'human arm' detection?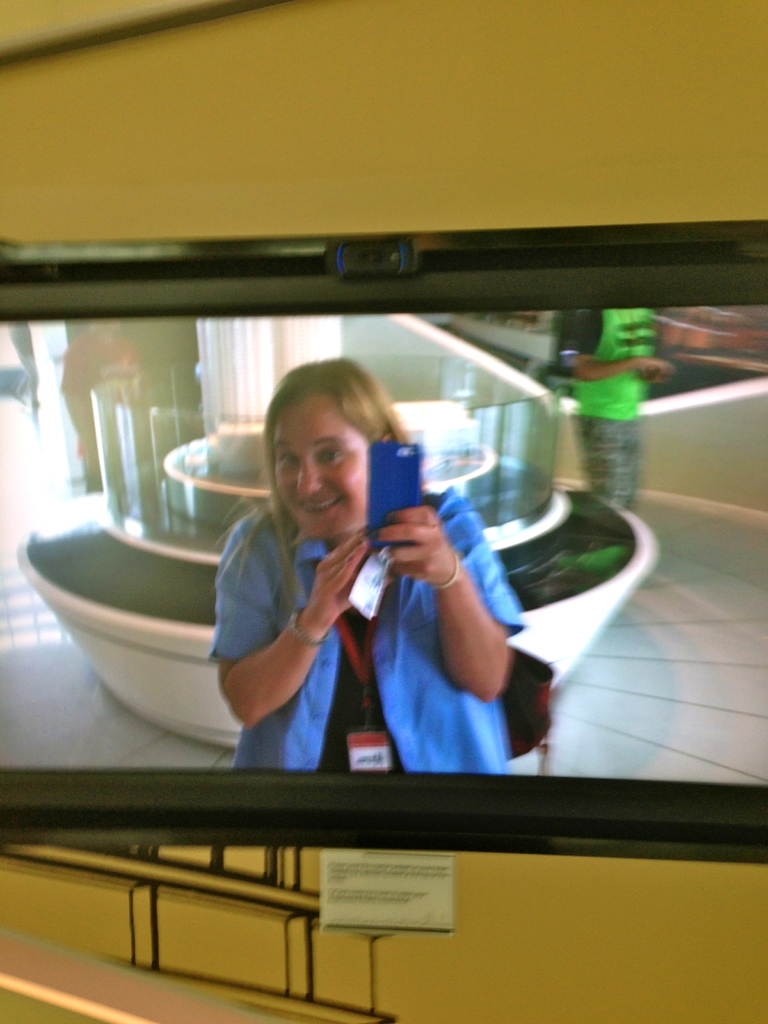
(x1=376, y1=495, x2=523, y2=698)
